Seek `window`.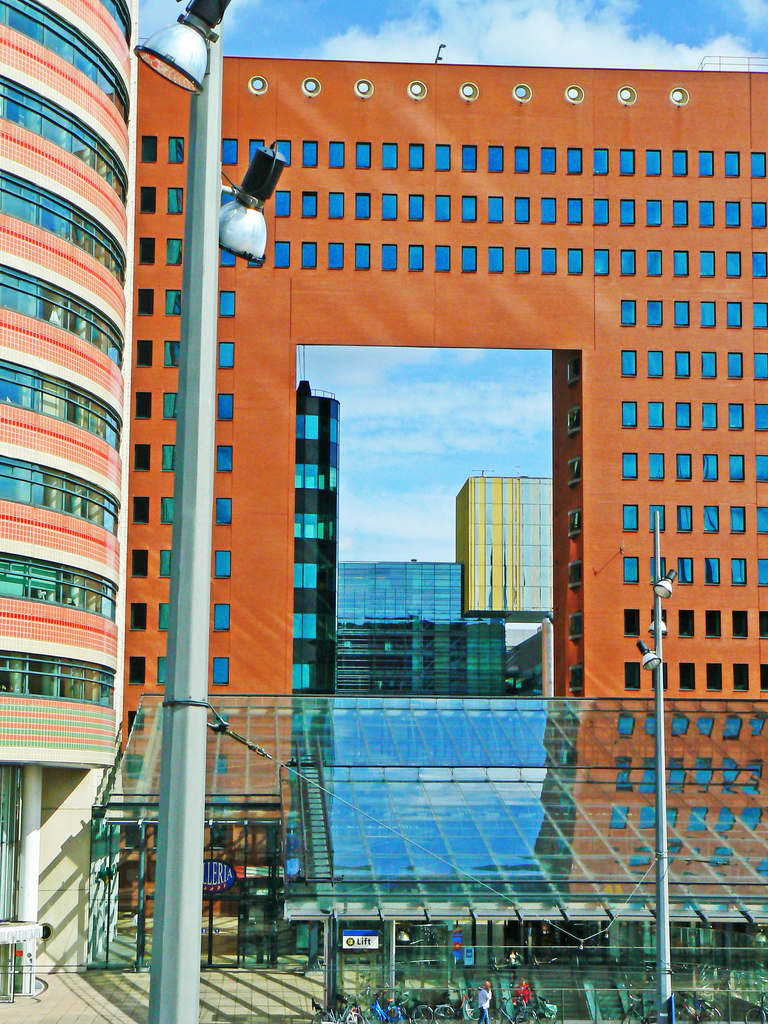
[left=138, top=391, right=153, bottom=421].
